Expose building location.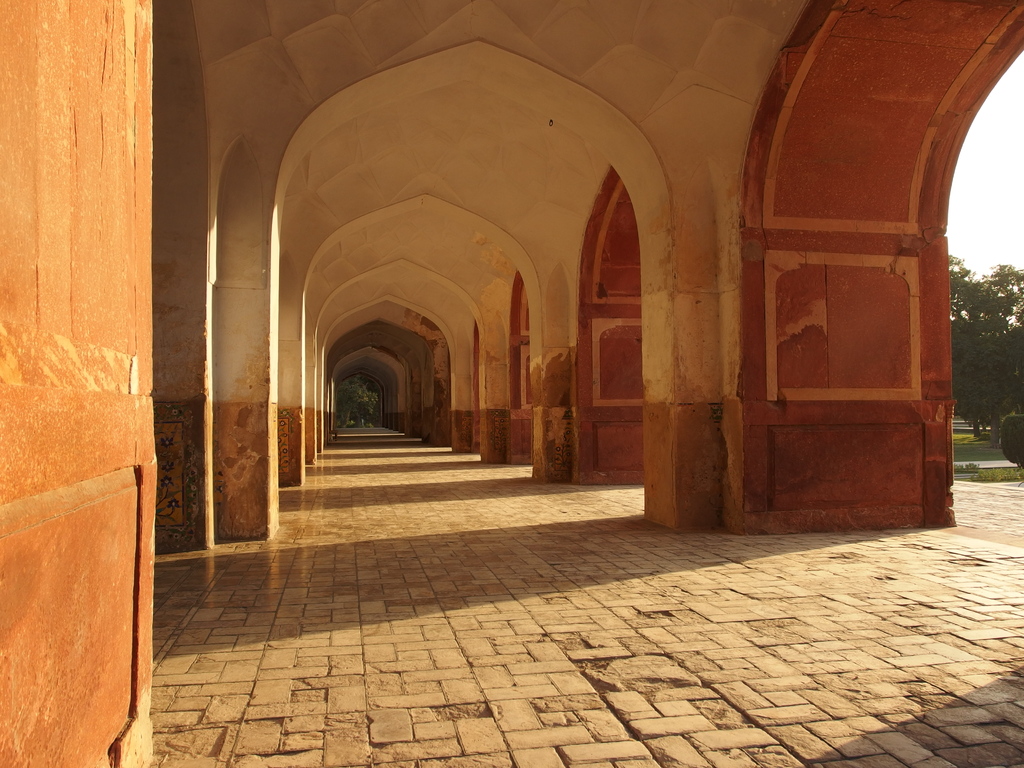
Exposed at <bbox>0, 0, 1023, 767</bbox>.
